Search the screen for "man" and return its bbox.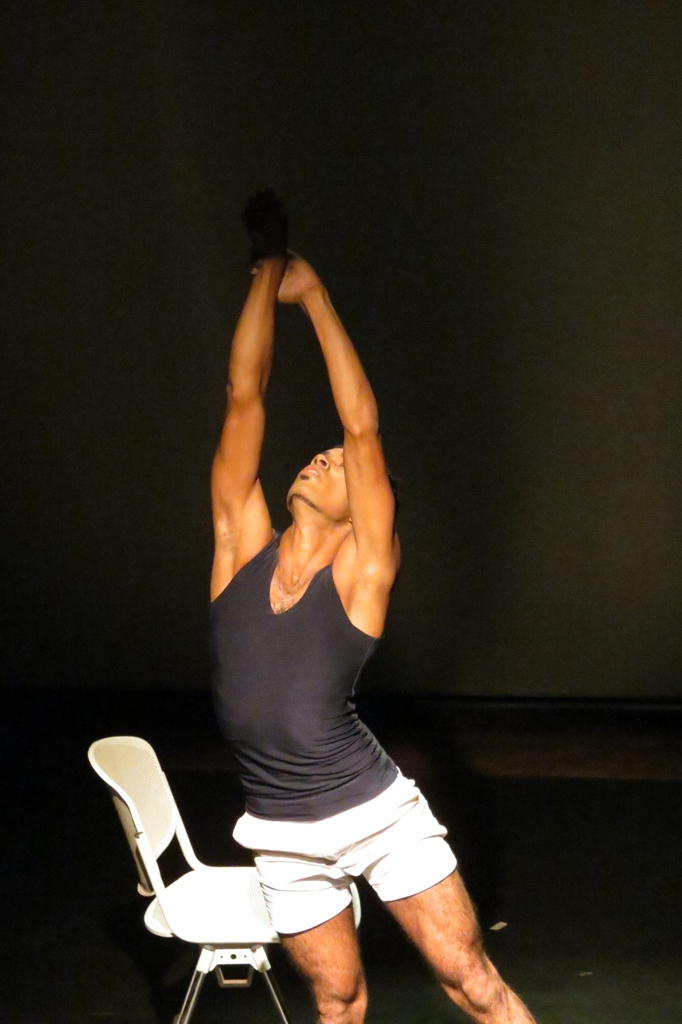
Found: <region>199, 187, 537, 1023</region>.
